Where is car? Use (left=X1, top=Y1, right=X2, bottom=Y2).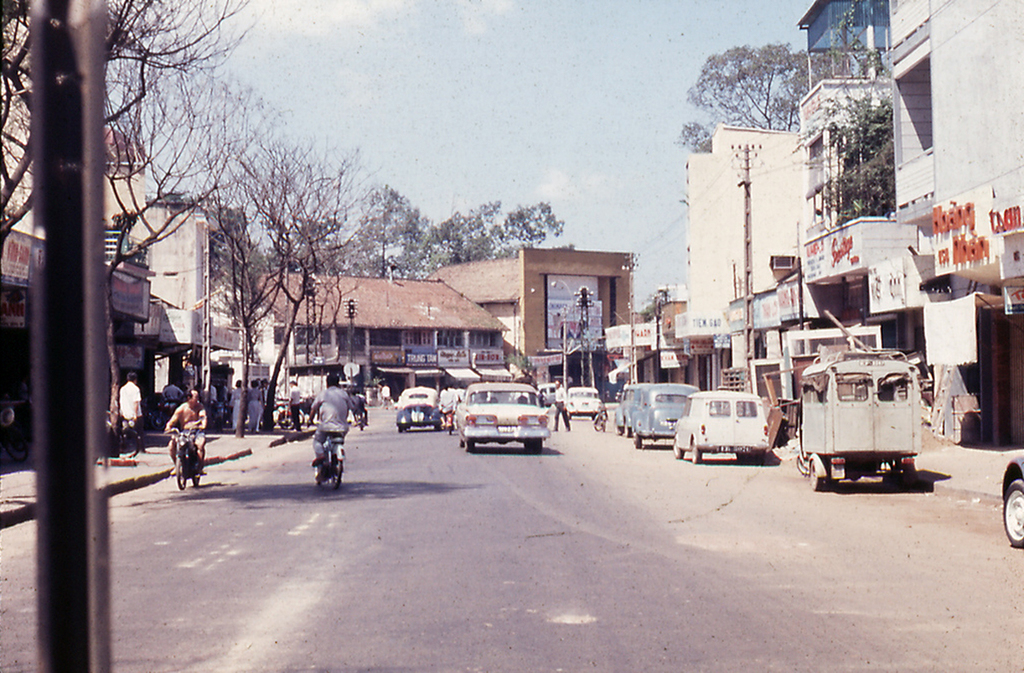
(left=395, top=383, right=442, bottom=431).
